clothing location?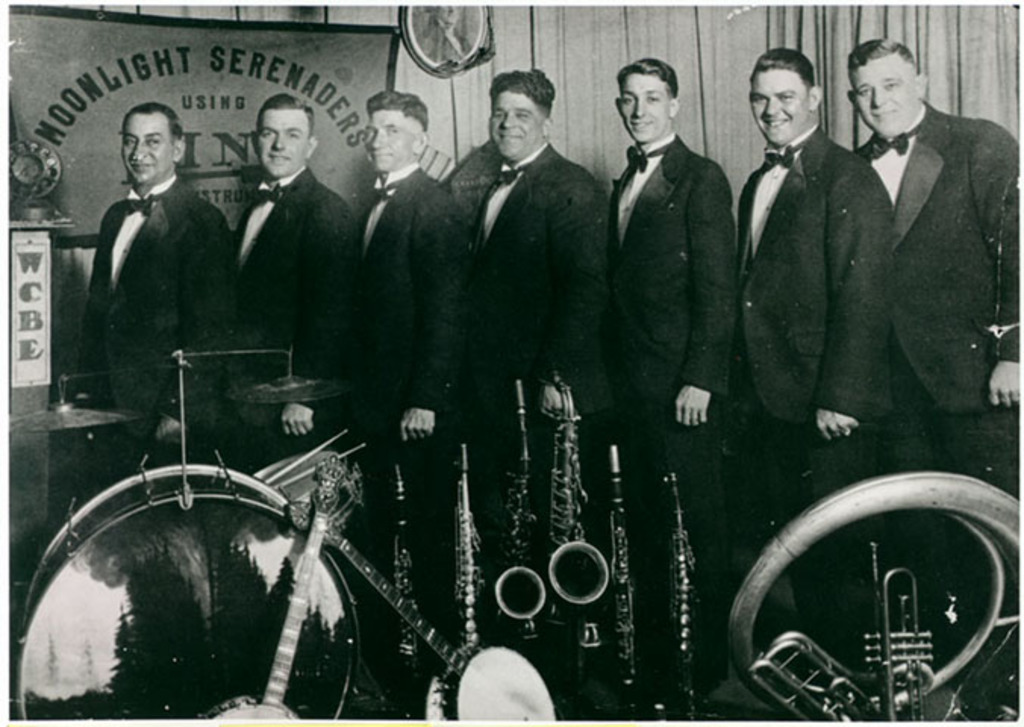
region(610, 135, 738, 404)
